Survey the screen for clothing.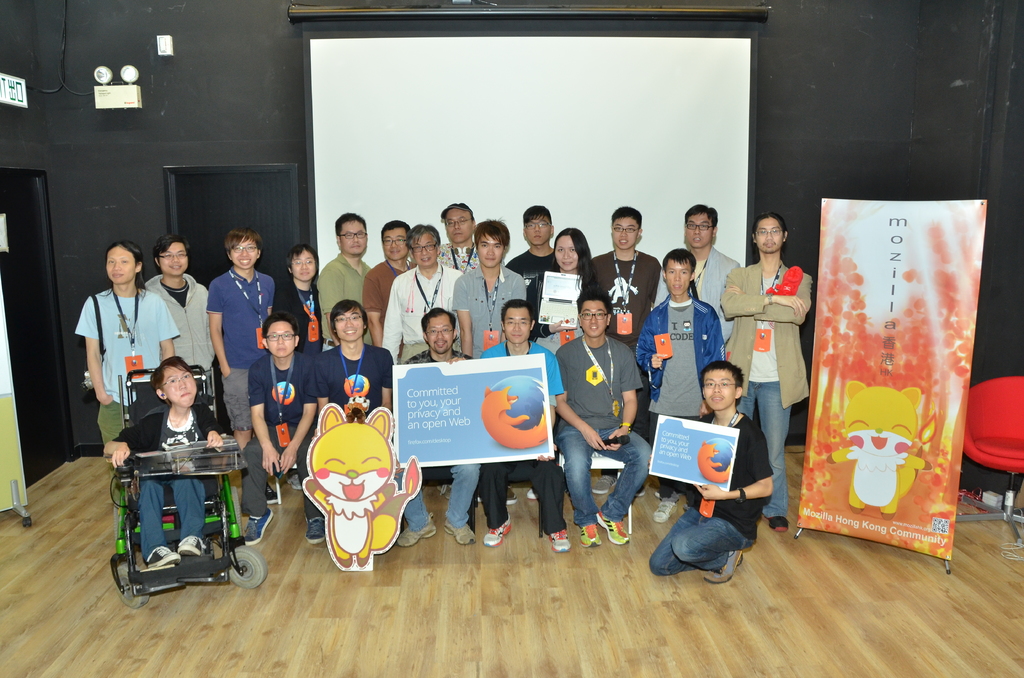
Survey found: l=323, t=241, r=372, b=328.
